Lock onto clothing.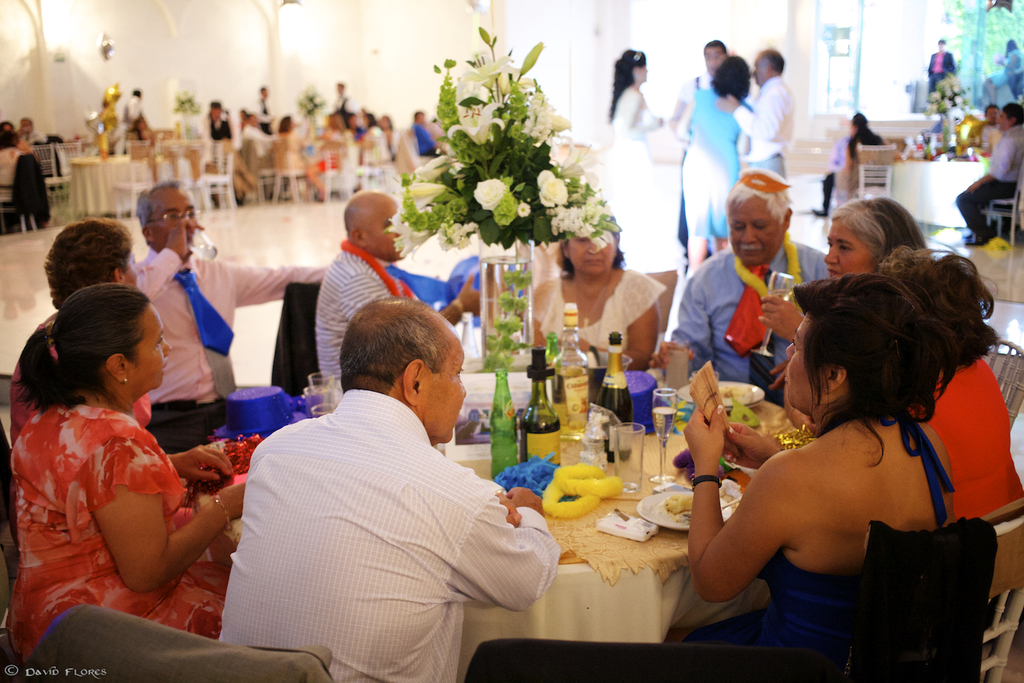
Locked: box=[0, 399, 228, 670].
